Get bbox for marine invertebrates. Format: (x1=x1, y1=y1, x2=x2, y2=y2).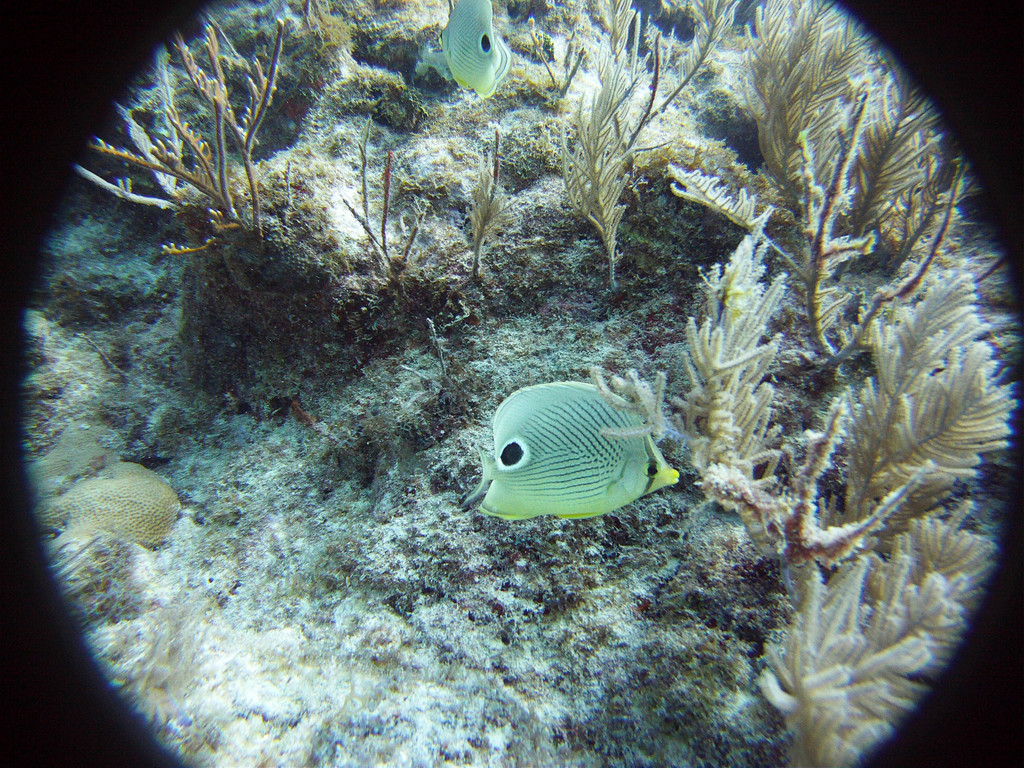
(x1=753, y1=497, x2=990, y2=767).
